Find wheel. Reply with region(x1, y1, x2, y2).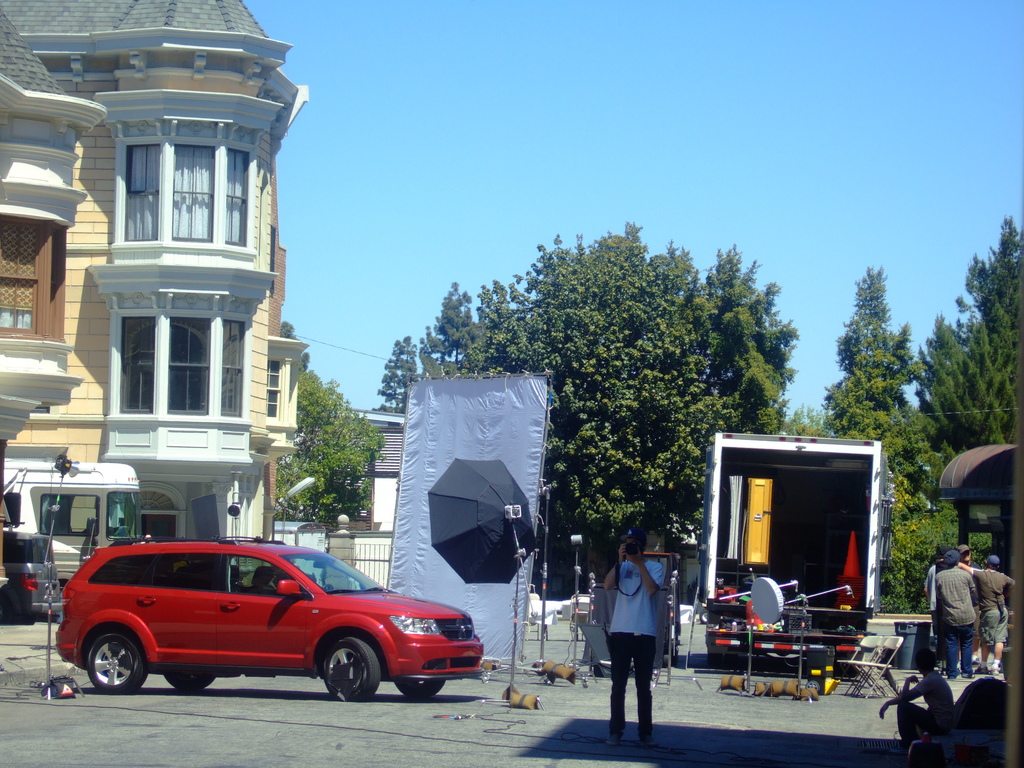
region(88, 631, 145, 694).
